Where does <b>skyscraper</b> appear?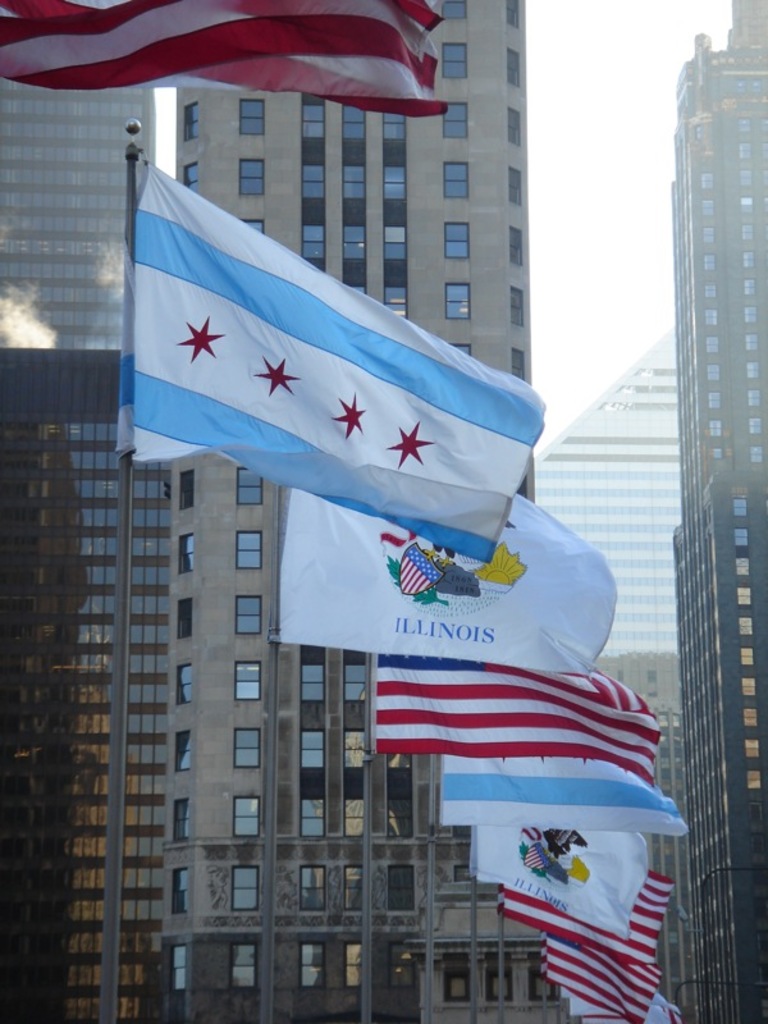
Appears at 0 0 160 349.
